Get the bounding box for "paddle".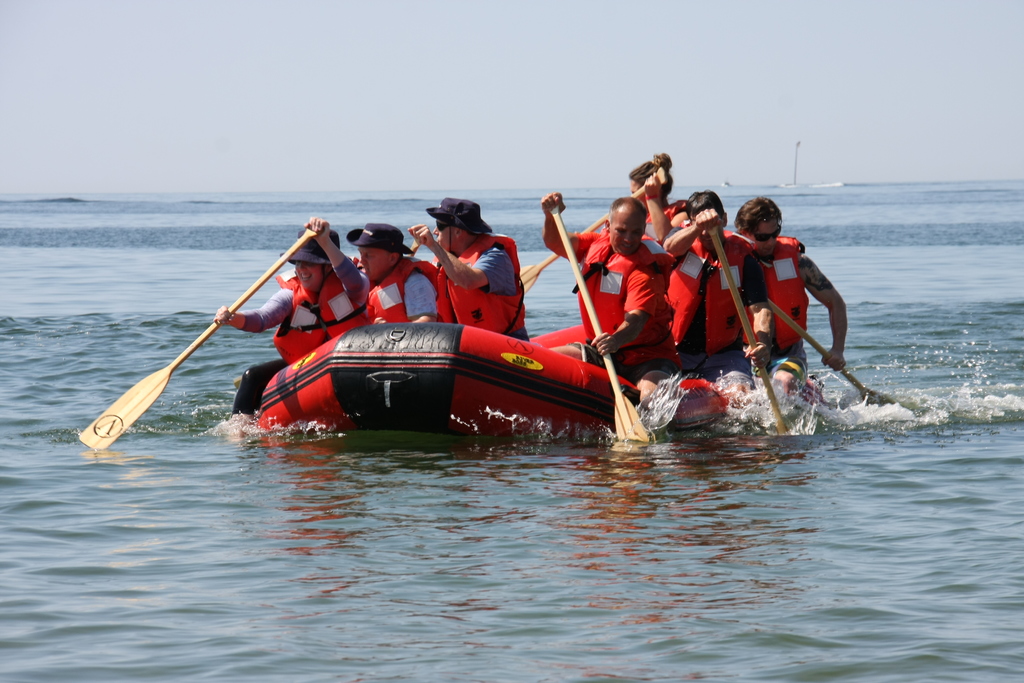
(517, 168, 667, 290).
